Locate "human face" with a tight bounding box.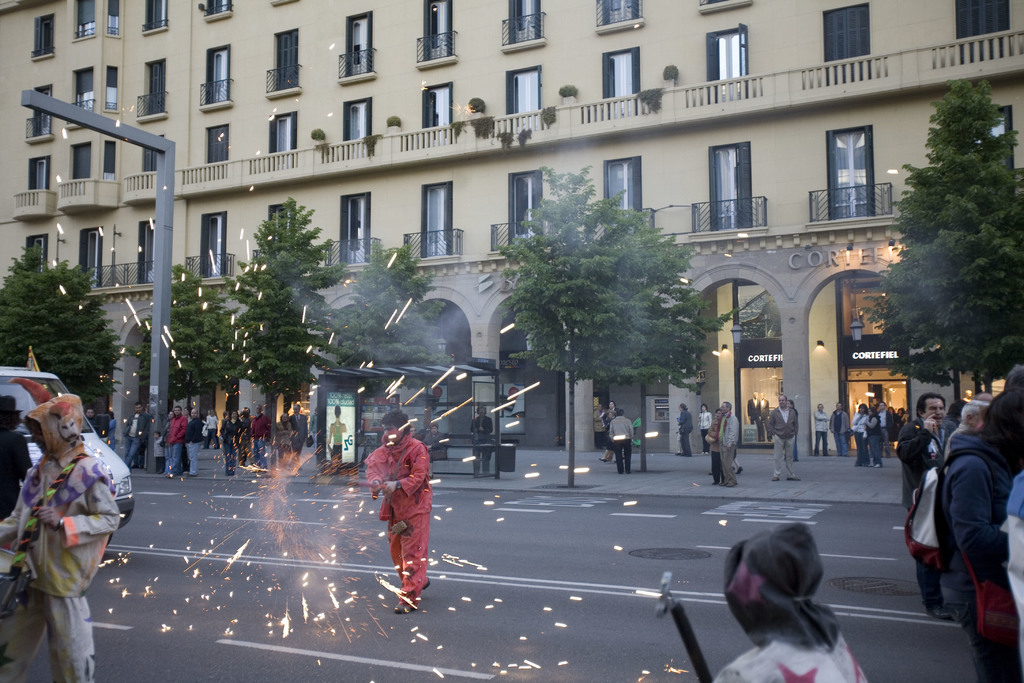
(777, 393, 786, 406).
